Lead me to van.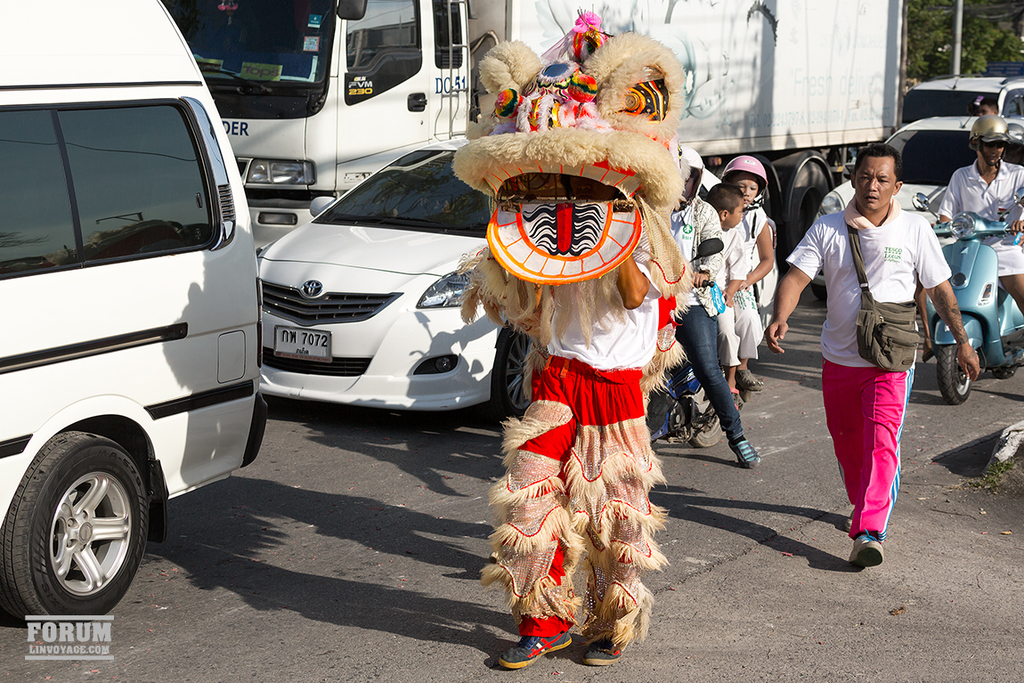
Lead to (0, 0, 271, 630).
